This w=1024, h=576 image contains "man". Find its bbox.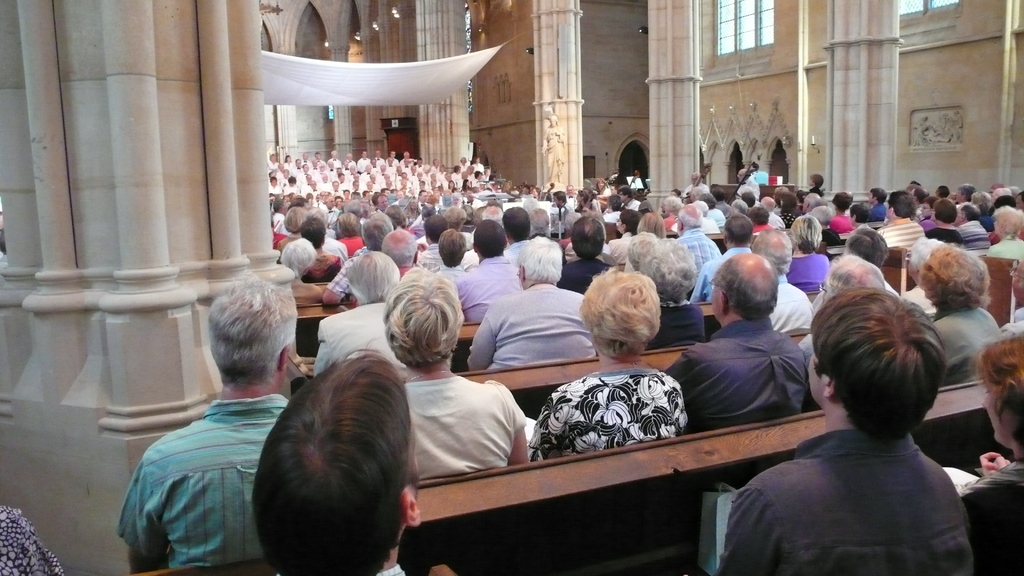
box=[113, 272, 292, 573].
